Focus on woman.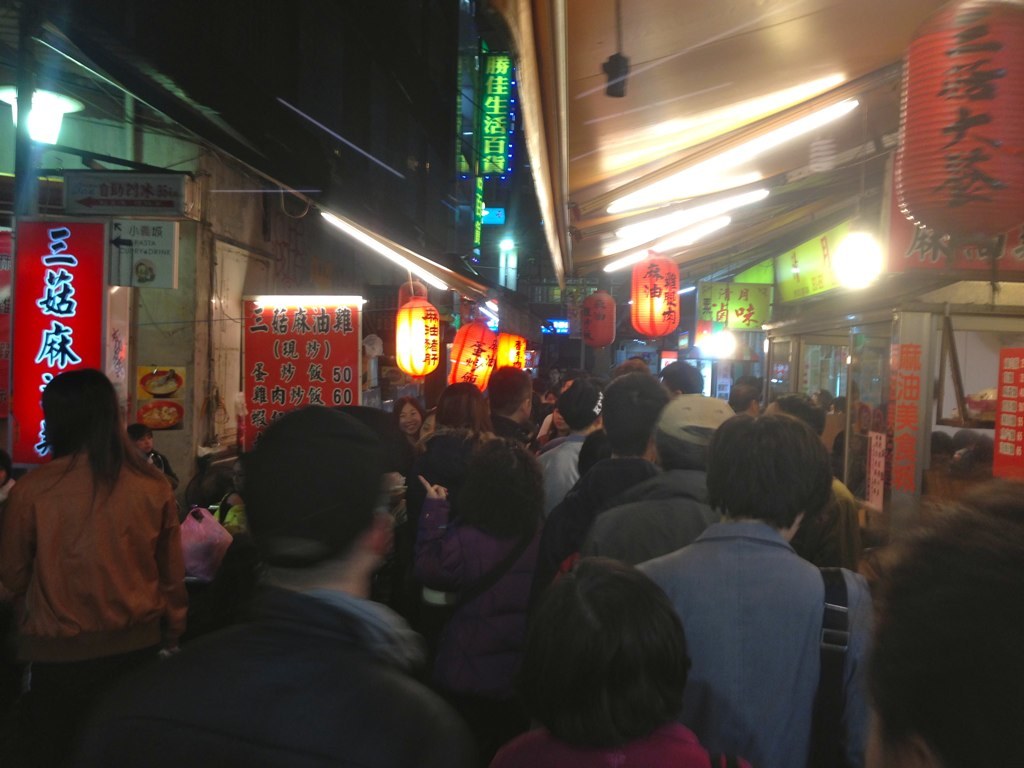
Focused at locate(483, 555, 754, 767).
